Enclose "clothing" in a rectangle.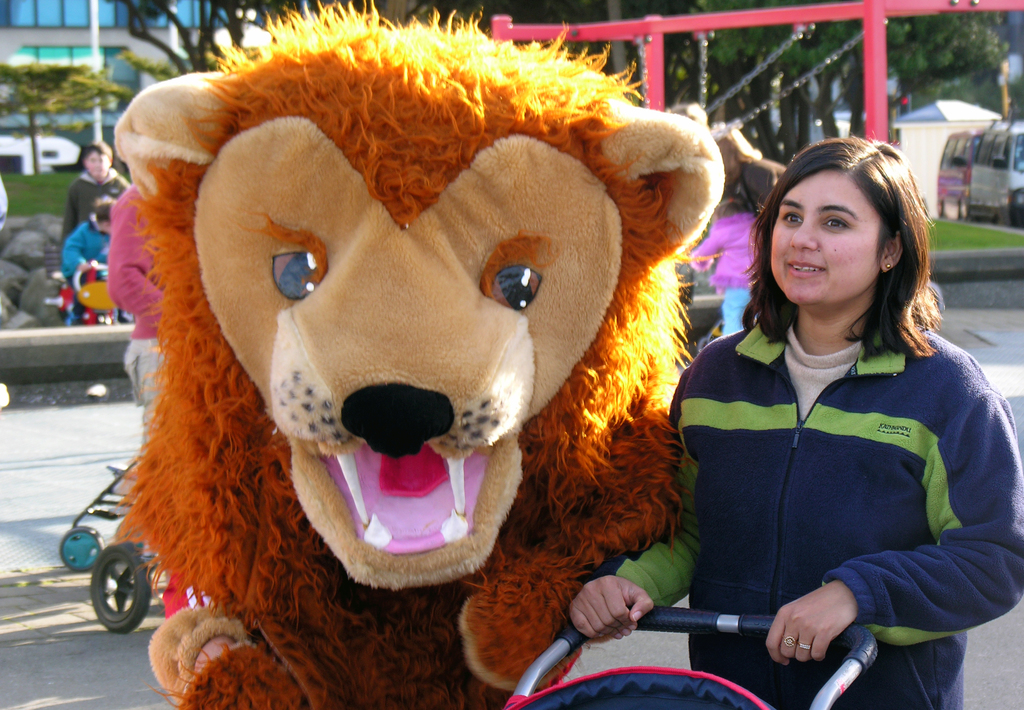
rect(717, 281, 757, 336).
